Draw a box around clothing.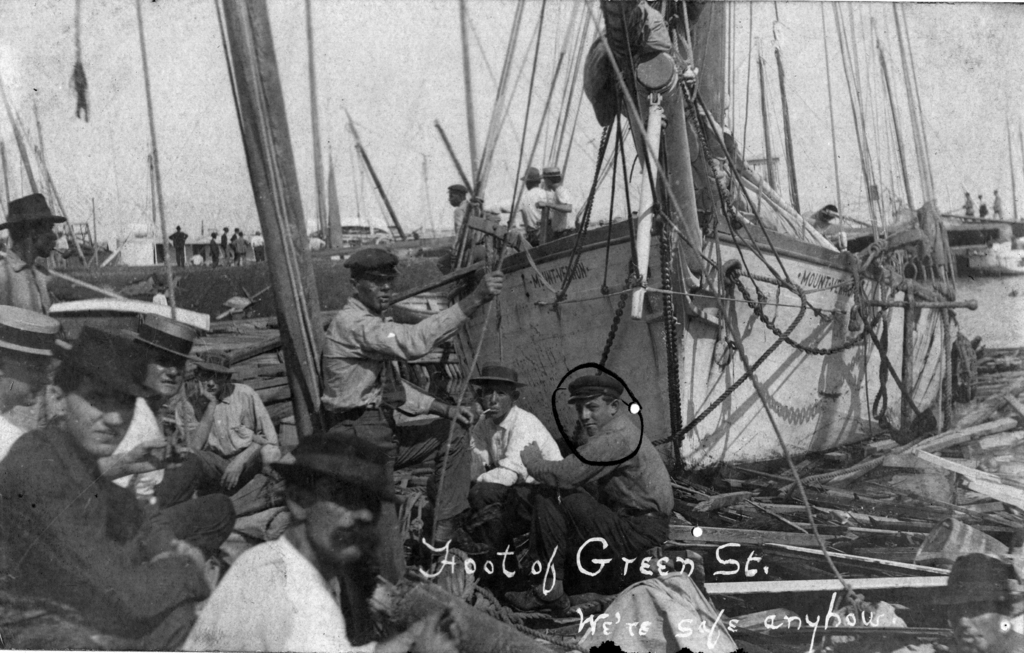
182 377 255 478.
